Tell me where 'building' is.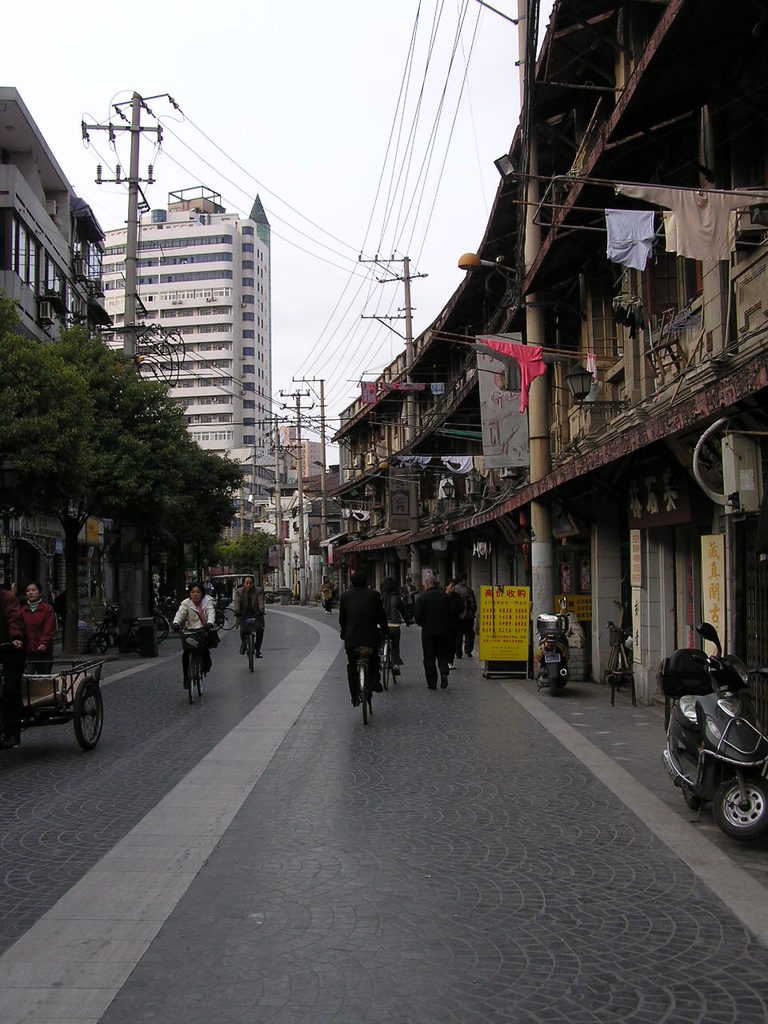
'building' is at [89, 178, 278, 475].
